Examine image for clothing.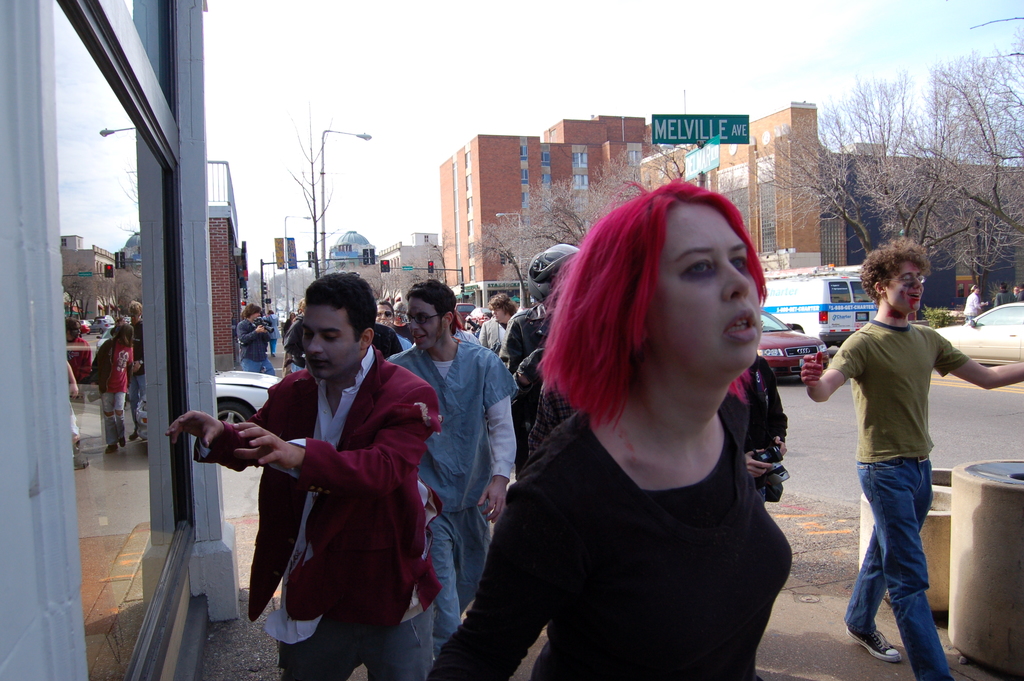
Examination result: pyautogui.locateOnScreen(85, 332, 134, 443).
